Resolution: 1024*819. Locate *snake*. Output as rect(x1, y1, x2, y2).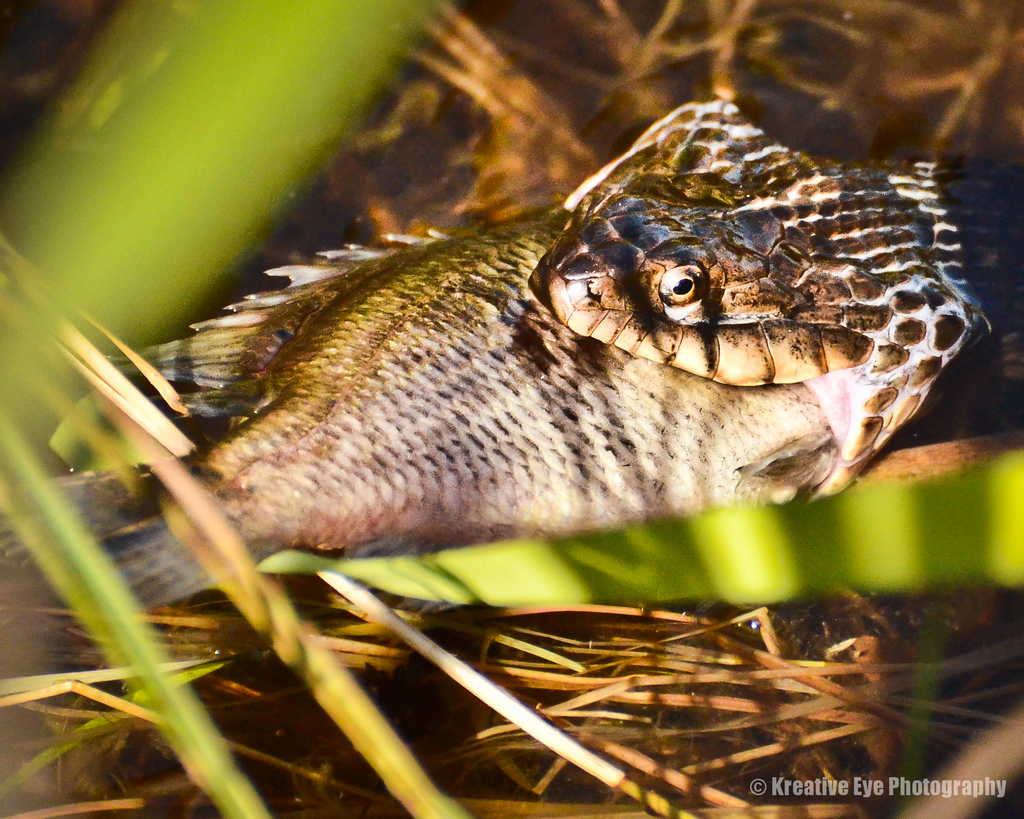
rect(518, 93, 1023, 502).
